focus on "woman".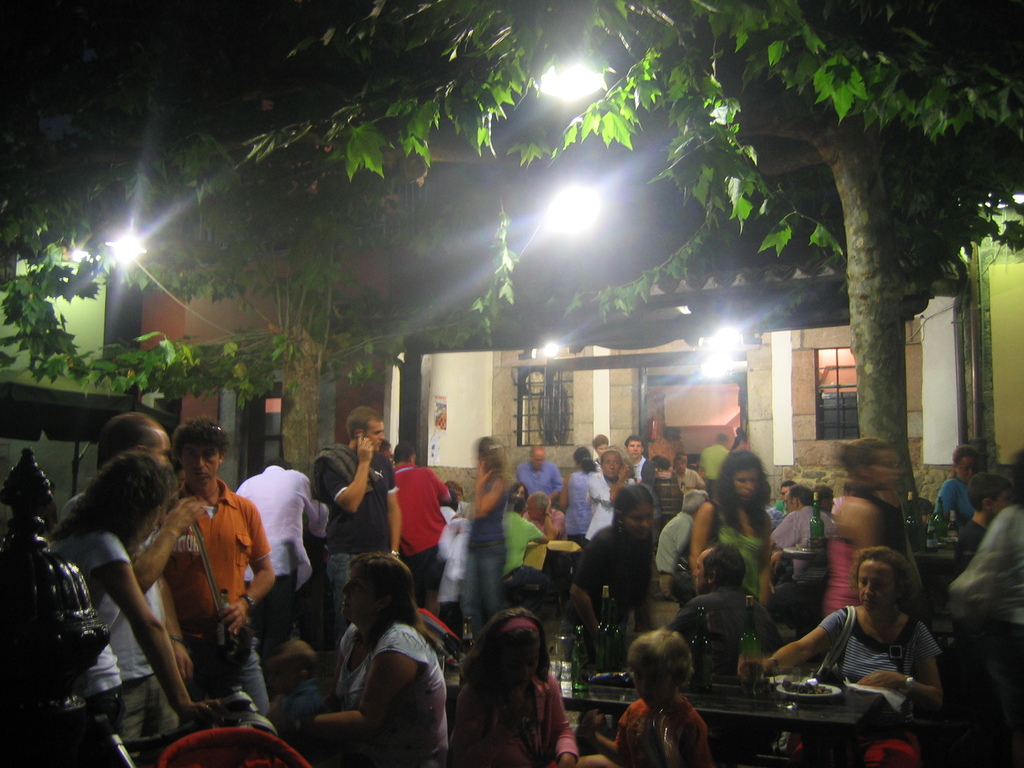
Focused at <region>819, 431, 934, 621</region>.
